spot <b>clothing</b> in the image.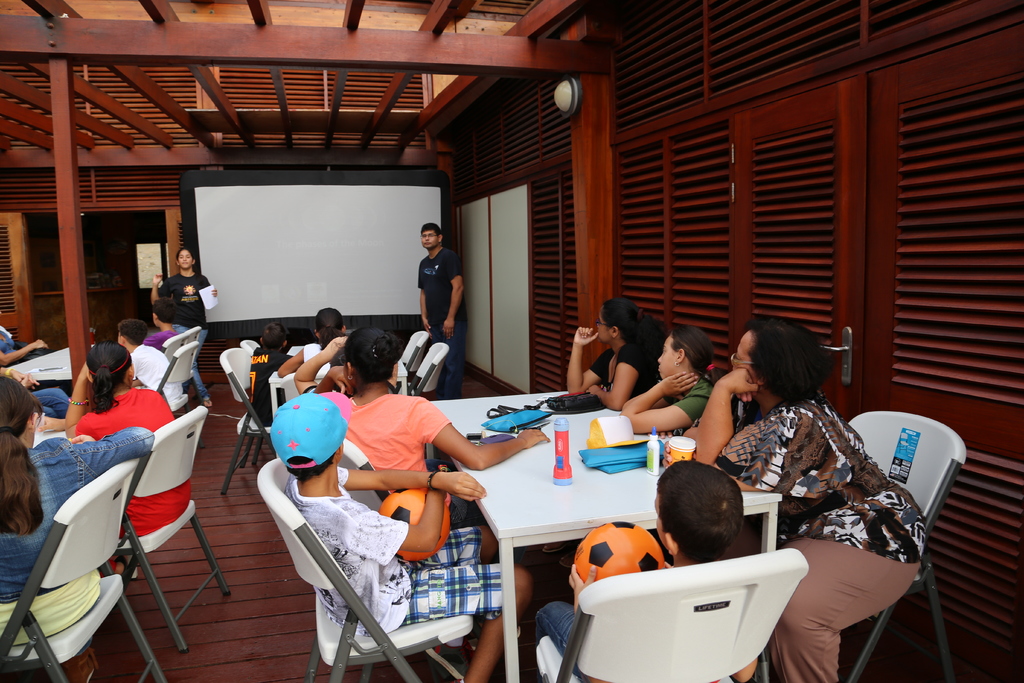
<b>clothing</b> found at select_region(140, 319, 190, 348).
